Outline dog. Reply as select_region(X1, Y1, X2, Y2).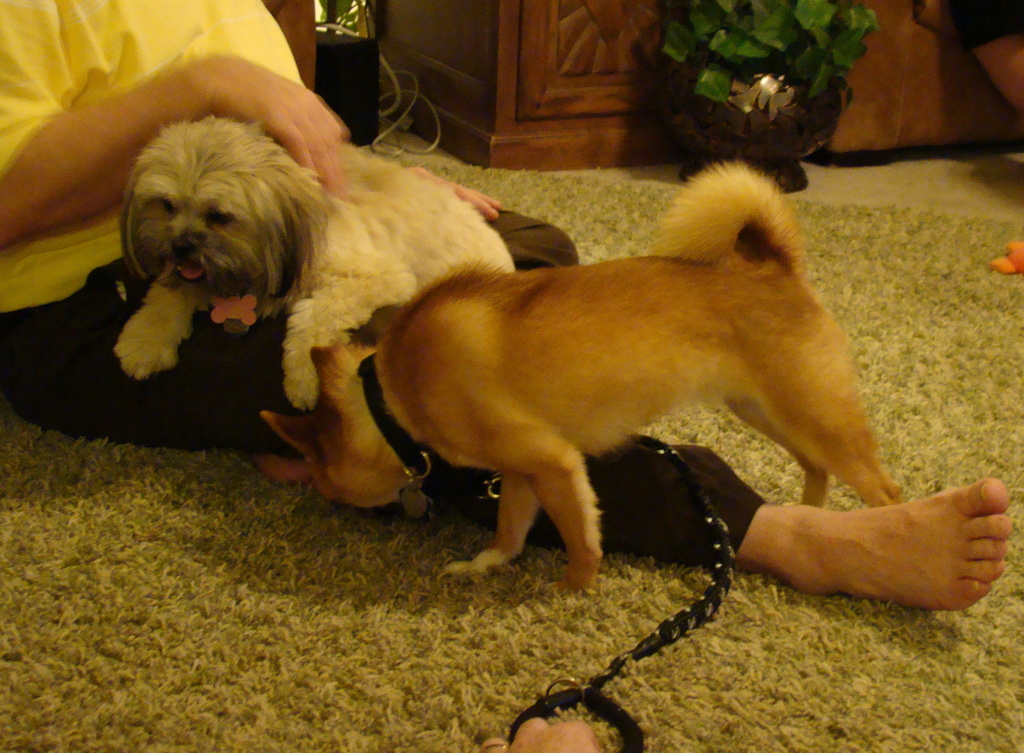
select_region(265, 155, 904, 598).
